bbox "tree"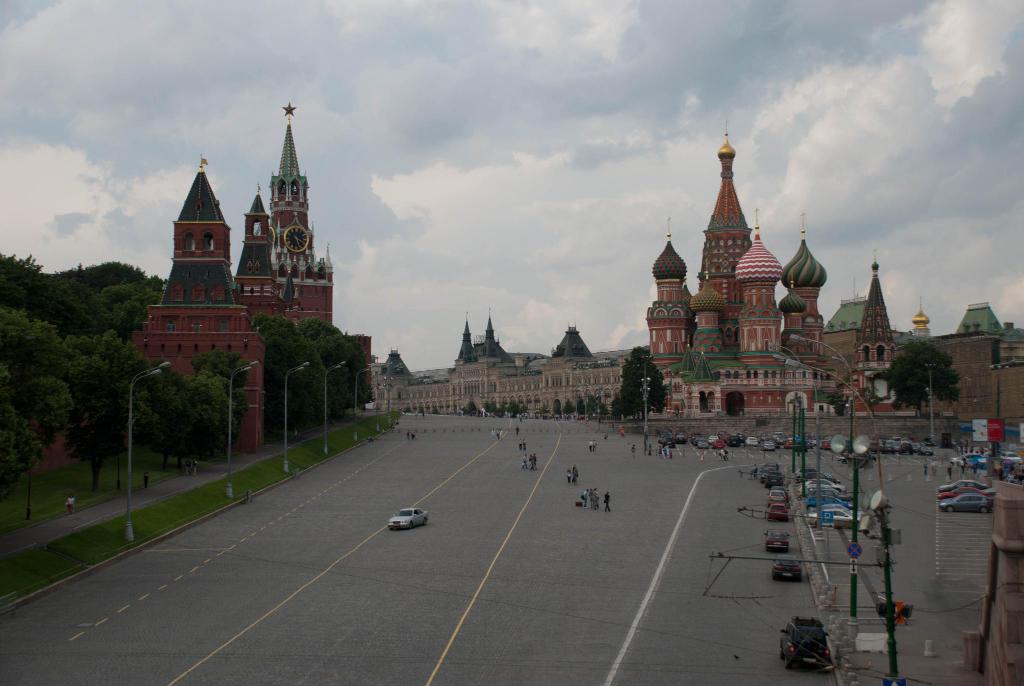
(0, 314, 83, 522)
